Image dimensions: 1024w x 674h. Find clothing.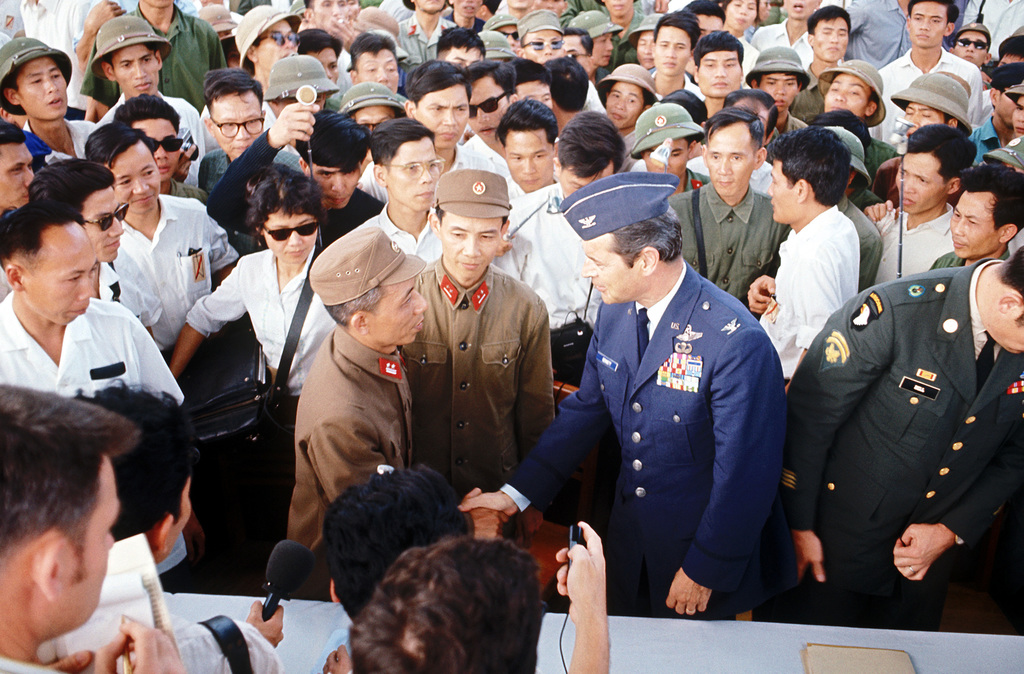
l=191, t=131, r=401, b=259.
